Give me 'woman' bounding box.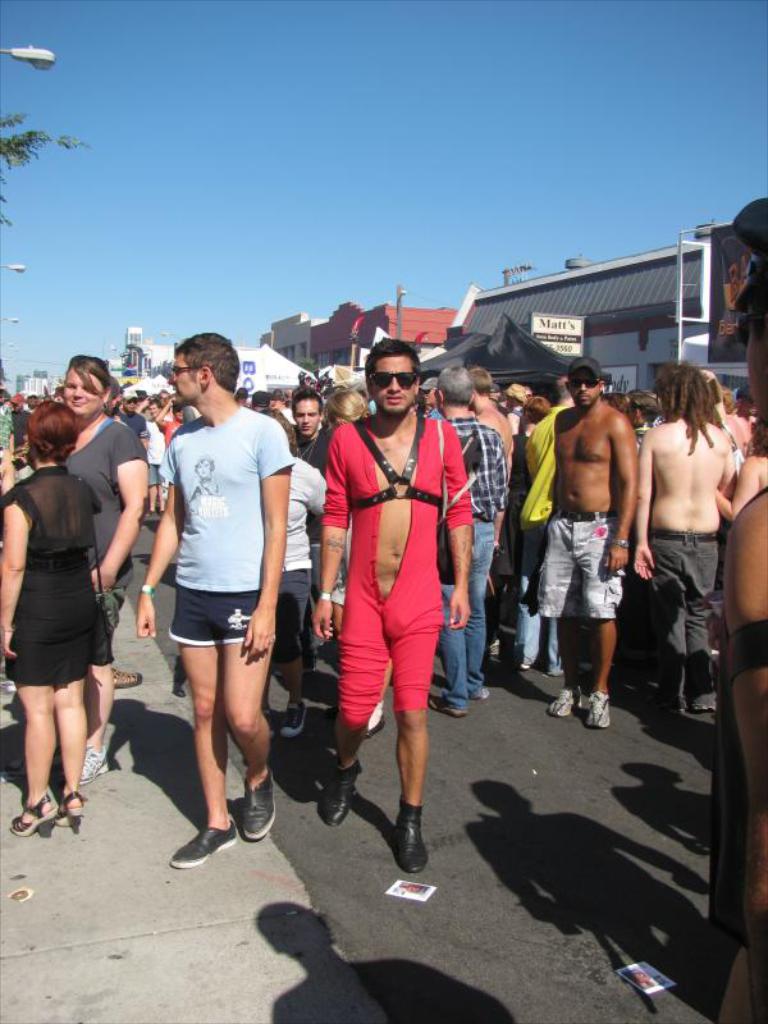
<bbox>297, 388, 376, 639</bbox>.
